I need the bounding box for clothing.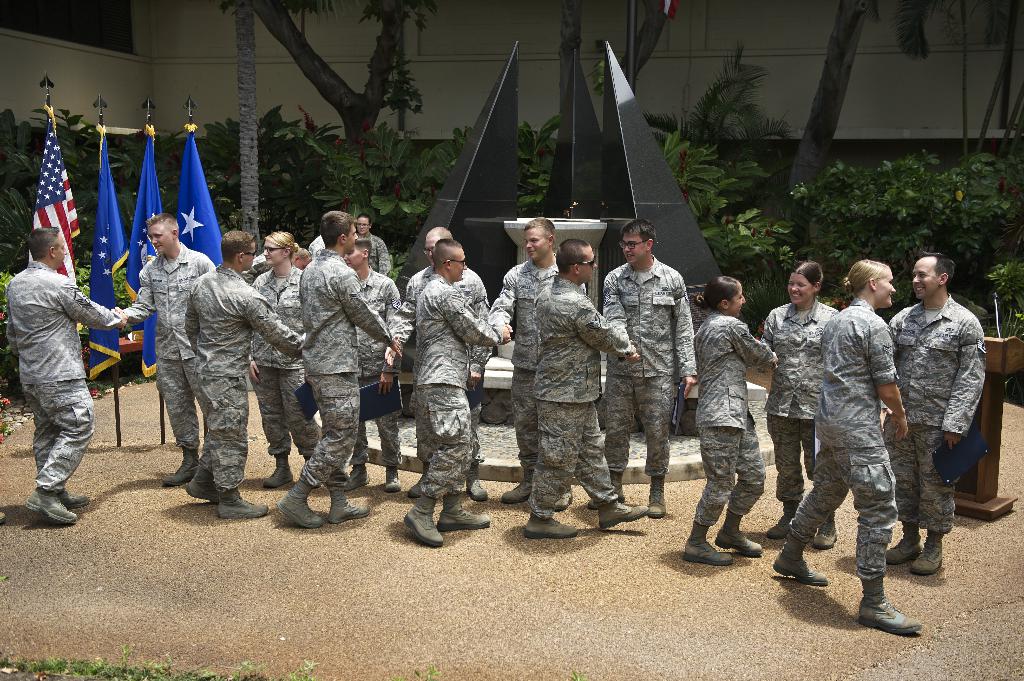
Here it is: x1=888 y1=299 x2=1004 y2=550.
